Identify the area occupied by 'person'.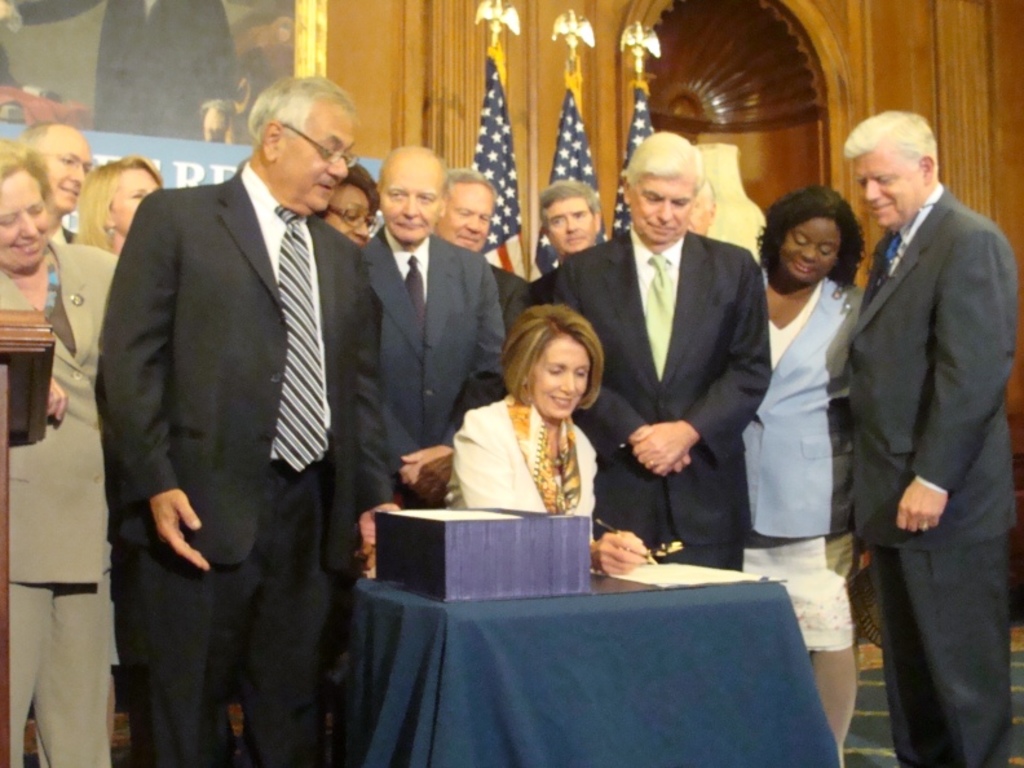
Area: {"left": 834, "top": 75, "right": 1008, "bottom": 767}.
